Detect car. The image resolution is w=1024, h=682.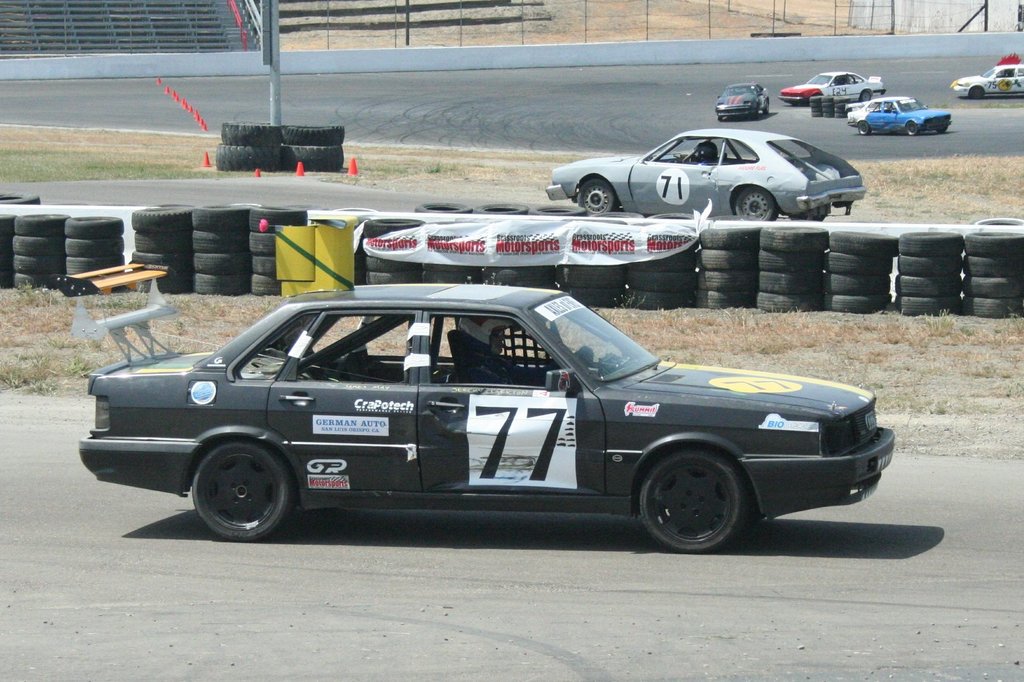
<box>845,96,956,136</box>.
